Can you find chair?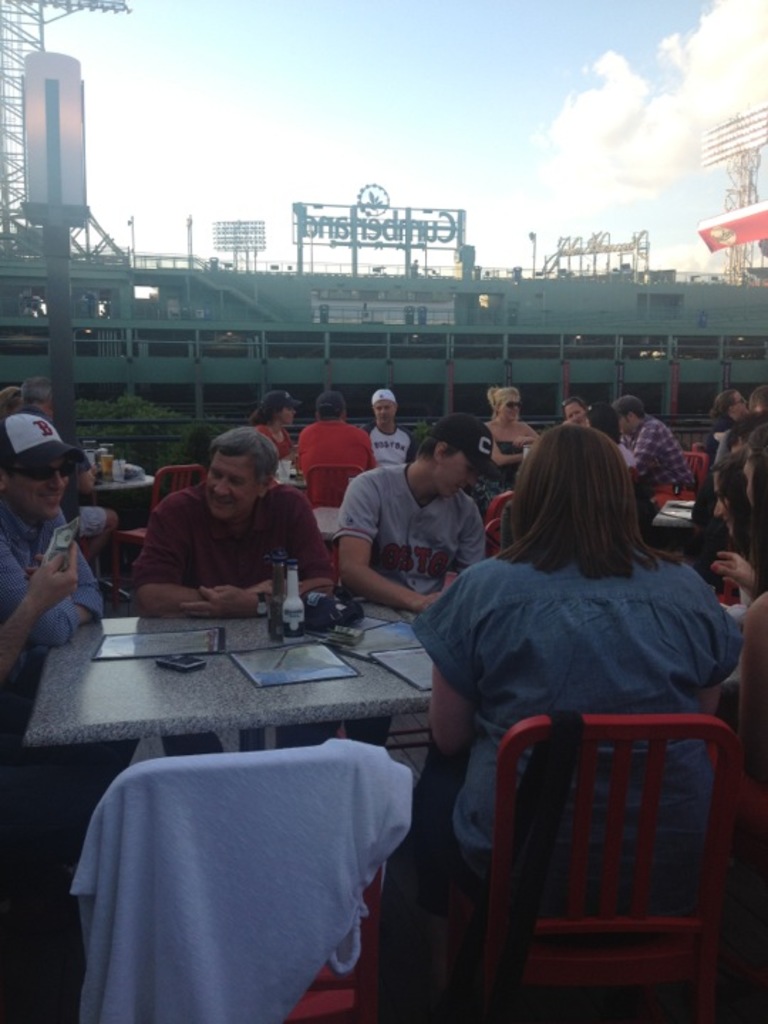
Yes, bounding box: x1=102, y1=465, x2=209, y2=593.
